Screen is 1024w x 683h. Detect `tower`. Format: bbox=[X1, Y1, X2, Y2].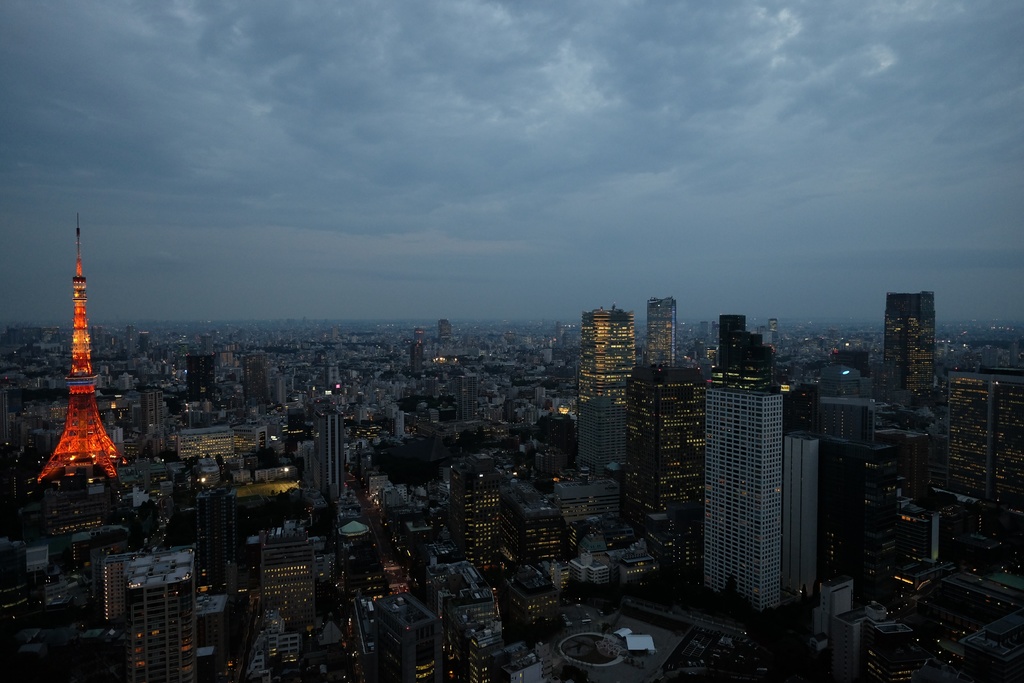
bbox=[312, 406, 344, 504].
